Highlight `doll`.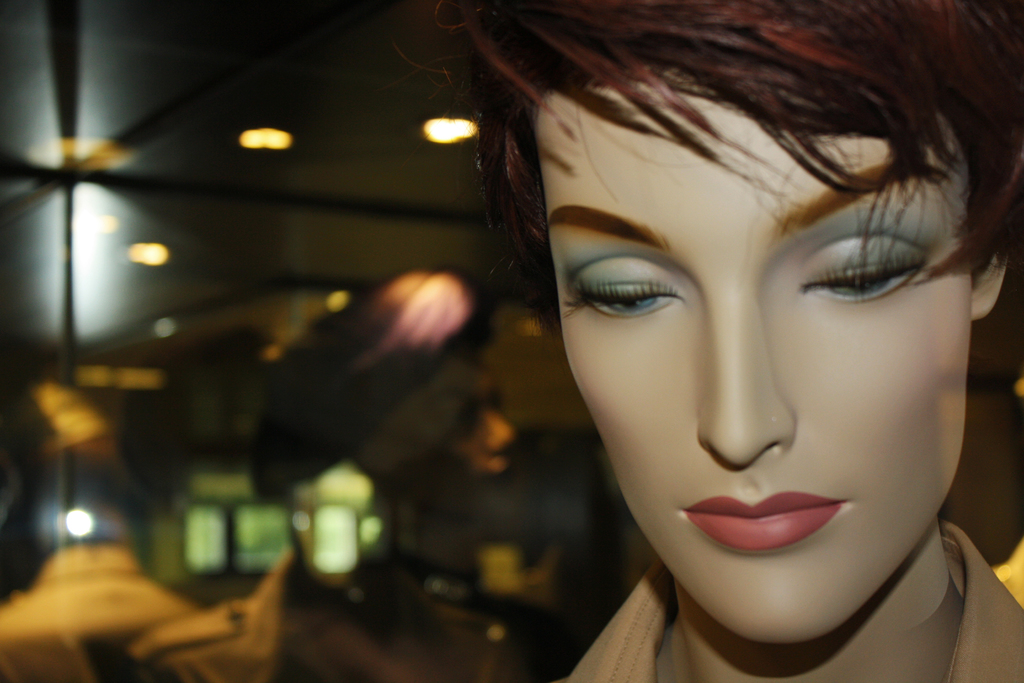
Highlighted region: (453,0,1020,679).
